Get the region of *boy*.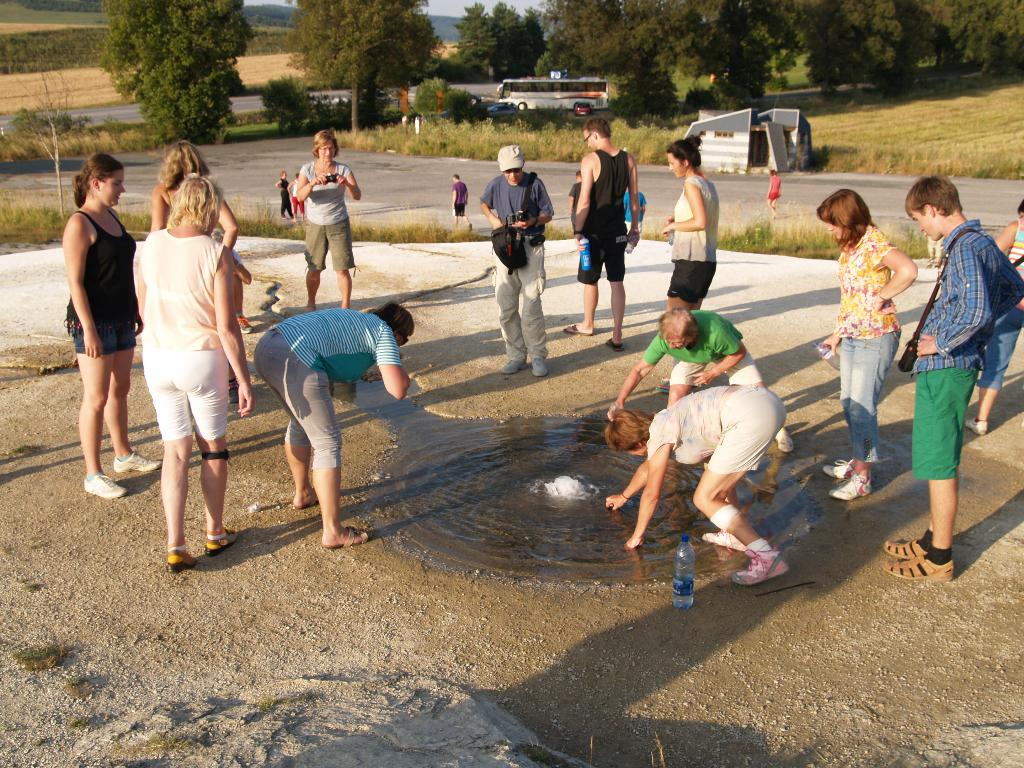
[left=877, top=179, right=1023, bottom=576].
